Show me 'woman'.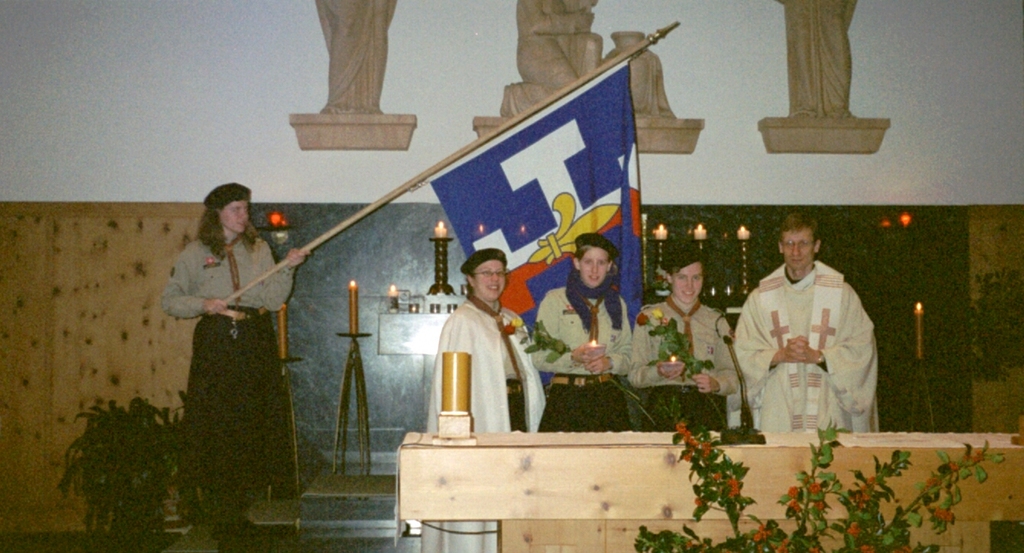
'woman' is here: l=536, t=234, r=630, b=432.
